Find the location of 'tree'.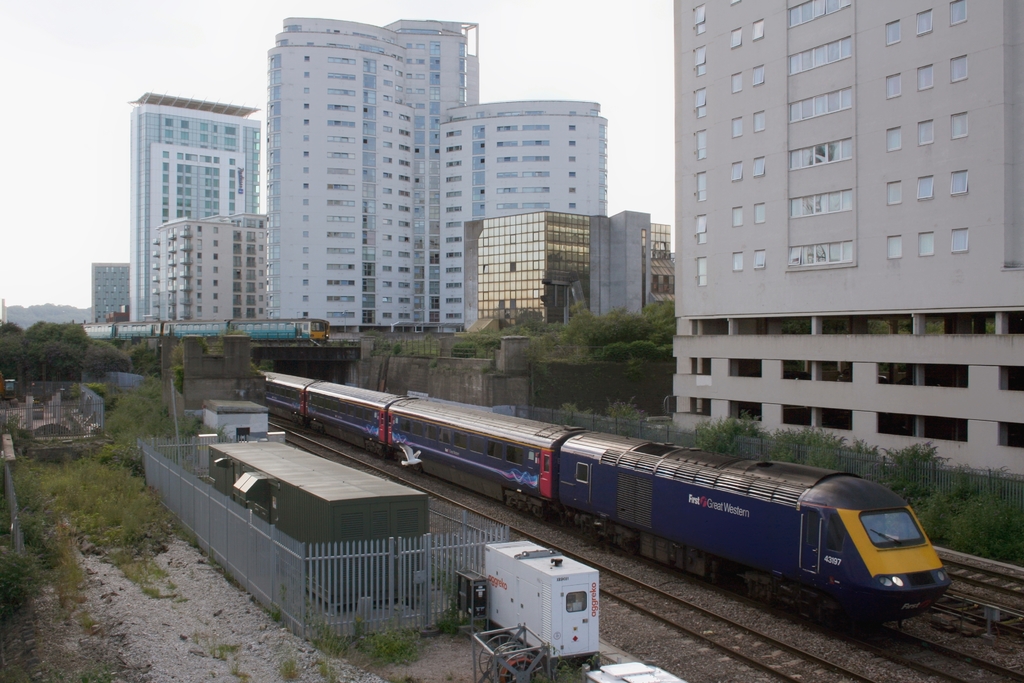
Location: box(141, 331, 175, 382).
